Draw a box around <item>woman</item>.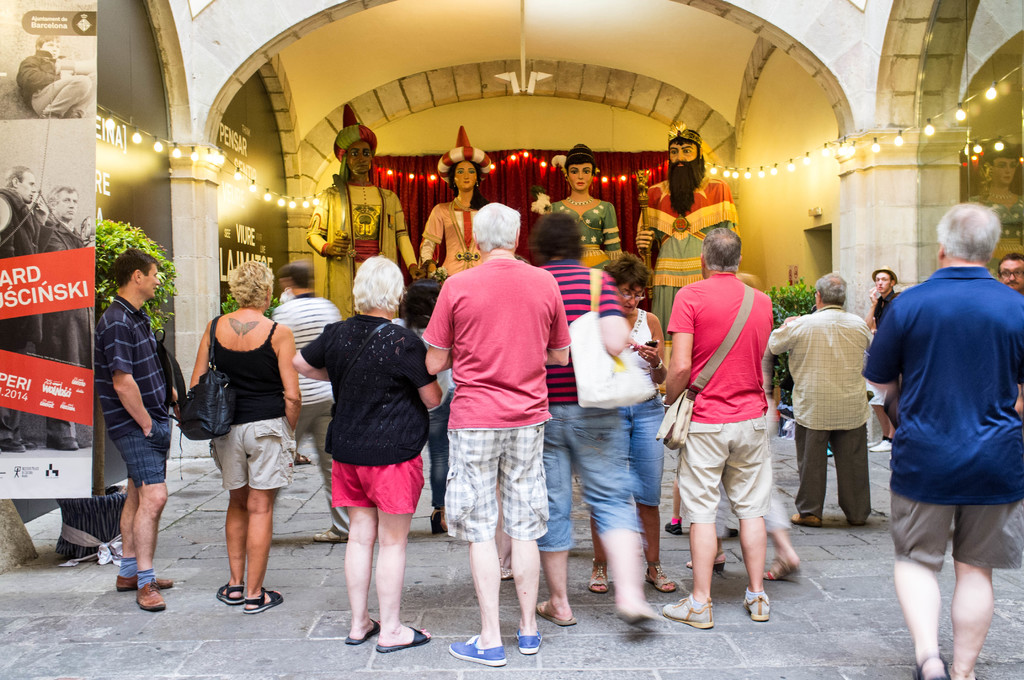
395:281:449:534.
